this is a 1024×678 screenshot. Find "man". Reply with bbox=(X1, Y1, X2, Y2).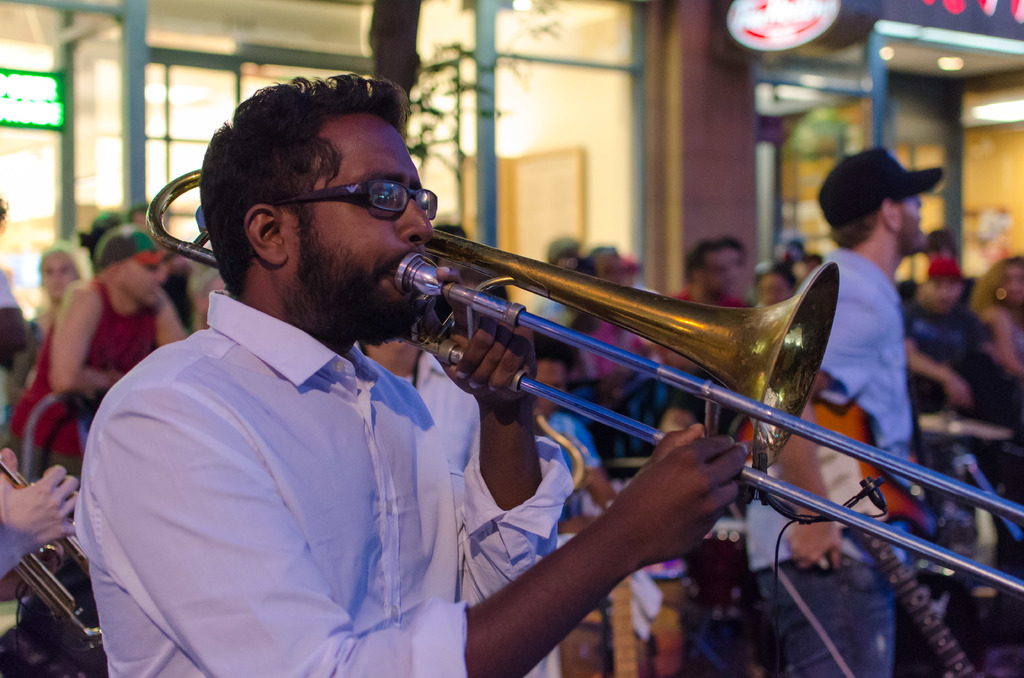
bbox=(70, 76, 747, 677).
